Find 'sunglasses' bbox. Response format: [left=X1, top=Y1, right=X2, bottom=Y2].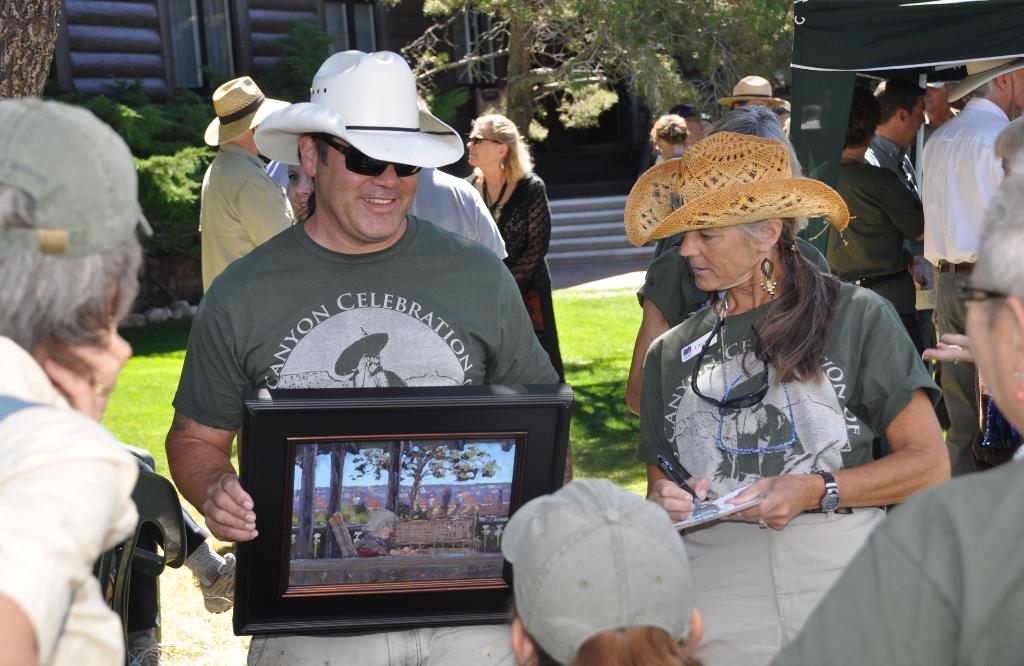
[left=470, top=134, right=505, bottom=145].
